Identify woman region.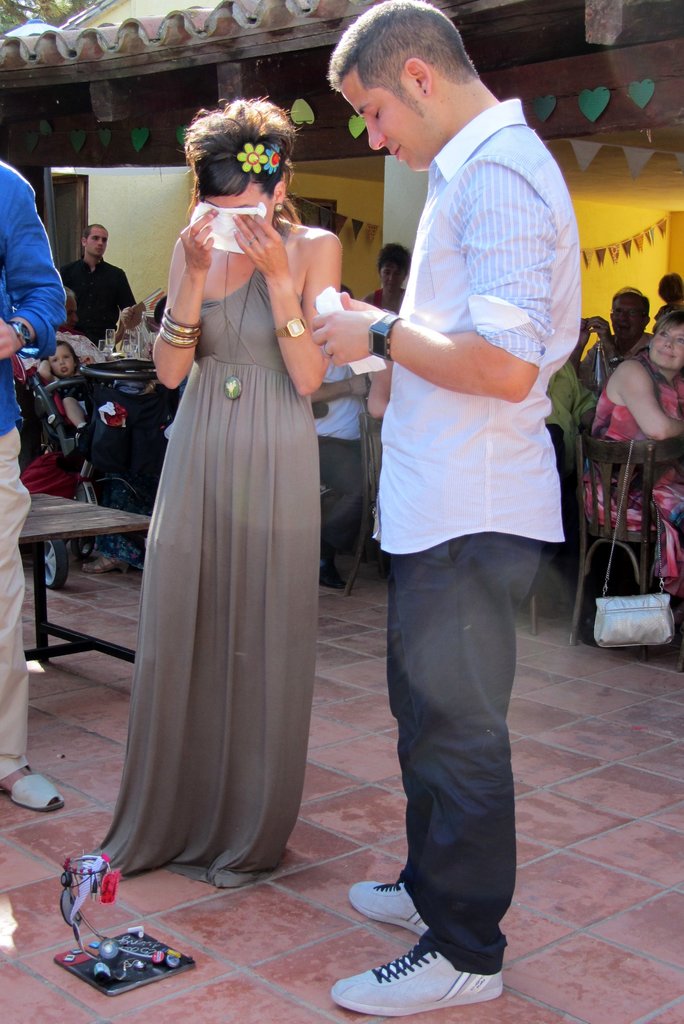
Region: region(583, 312, 683, 600).
